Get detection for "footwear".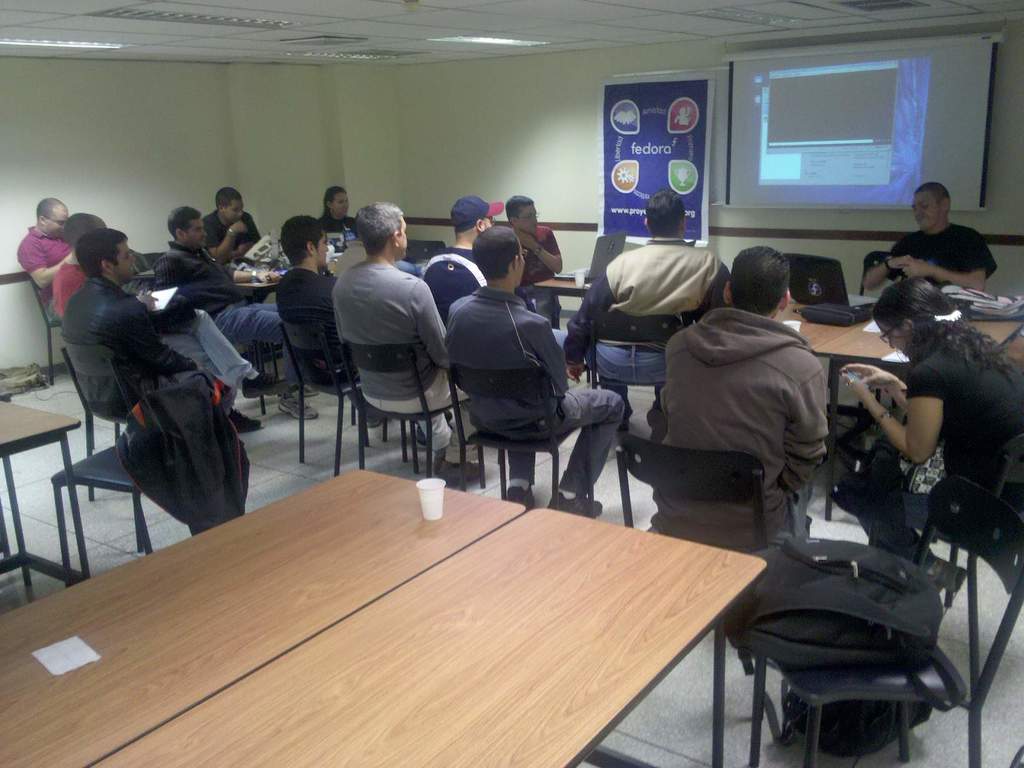
Detection: {"x1": 927, "y1": 559, "x2": 968, "y2": 595}.
